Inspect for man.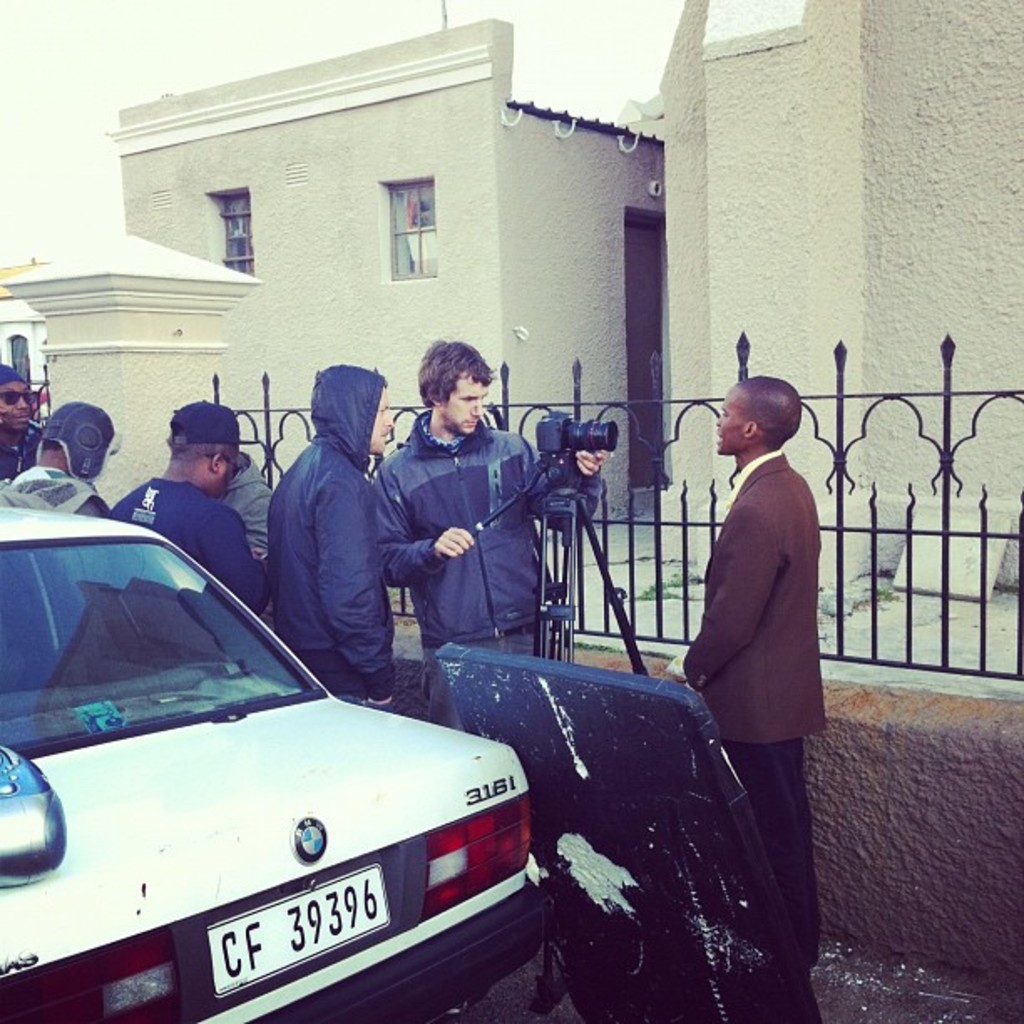
Inspection: <region>263, 360, 412, 716</region>.
